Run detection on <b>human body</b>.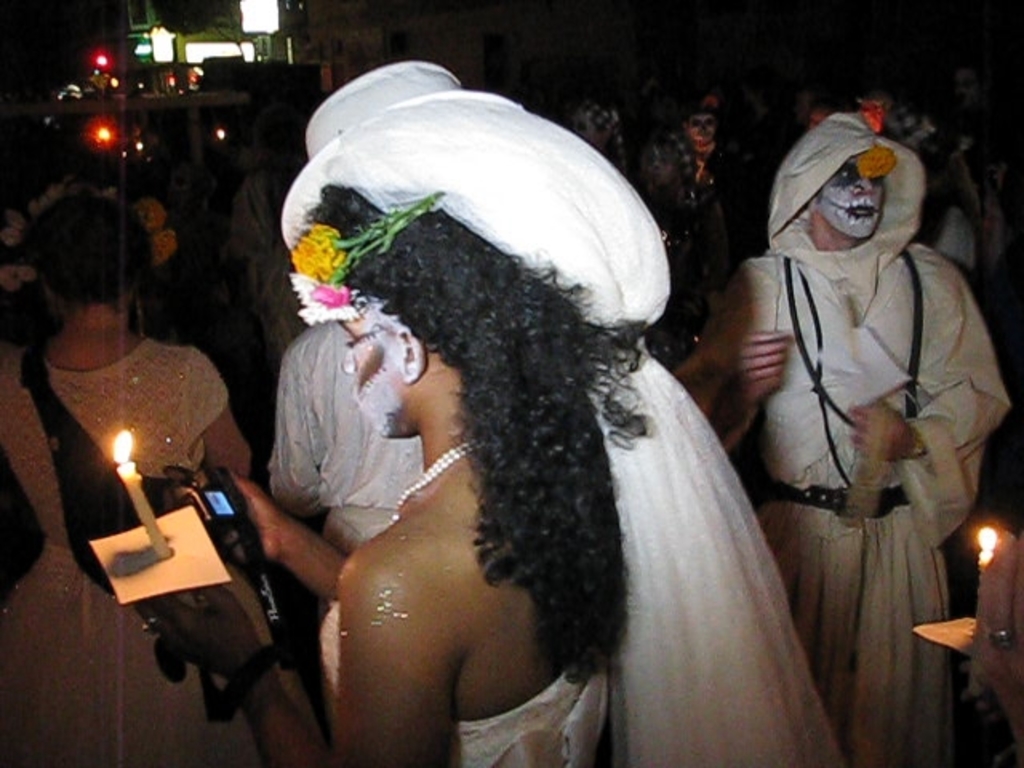
Result: [x1=680, y1=240, x2=1002, y2=760].
